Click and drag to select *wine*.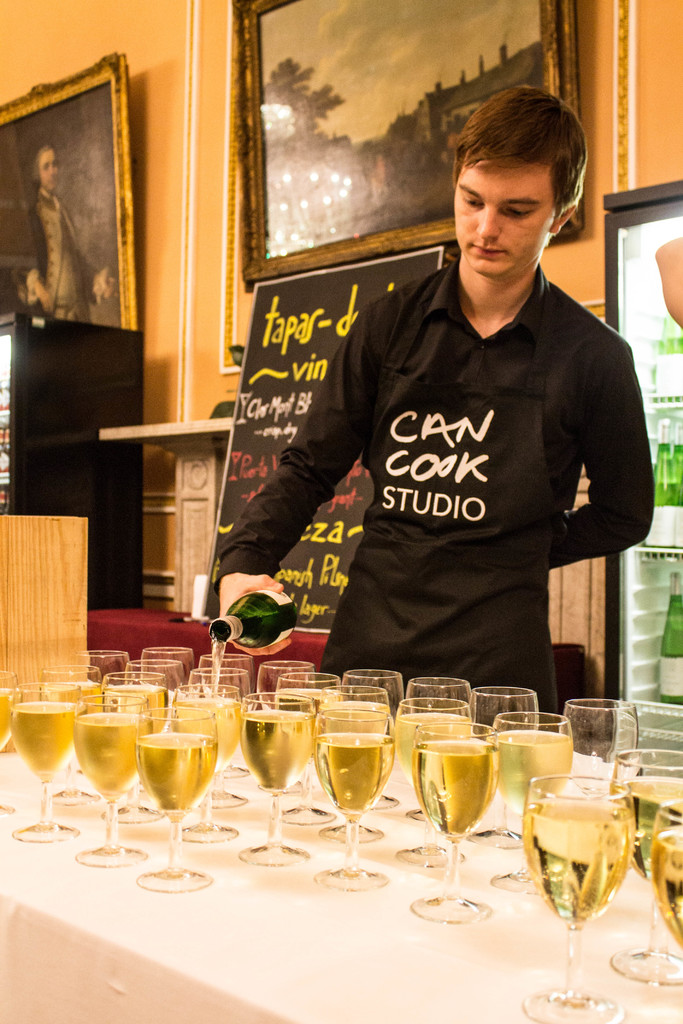
Selection: box=[670, 423, 682, 552].
